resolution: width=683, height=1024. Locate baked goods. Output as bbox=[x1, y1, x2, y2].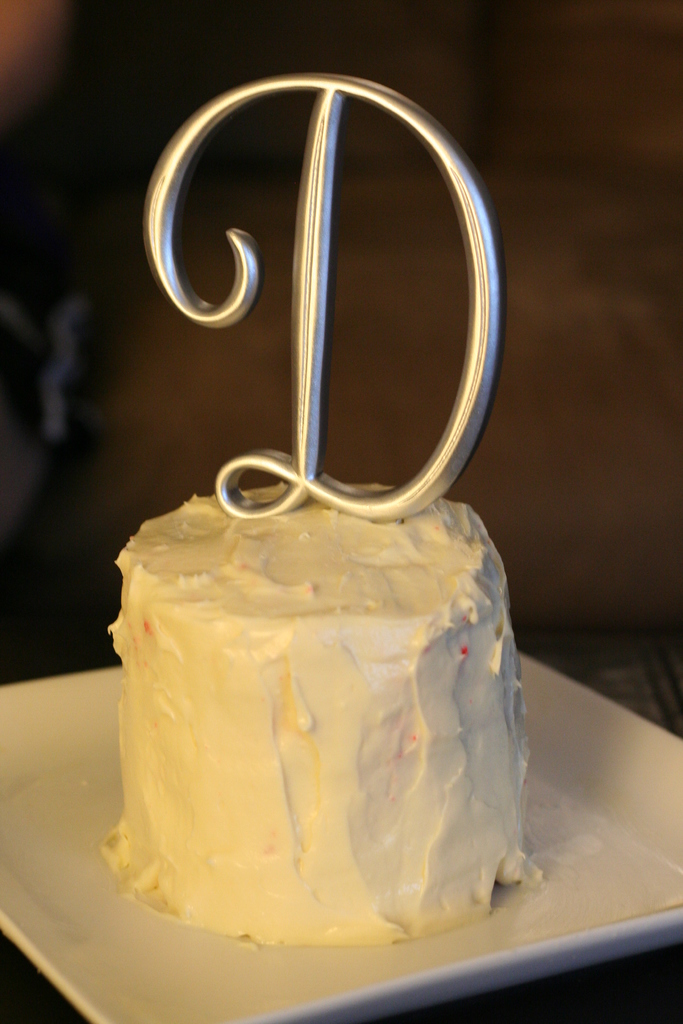
bbox=[81, 515, 572, 943].
